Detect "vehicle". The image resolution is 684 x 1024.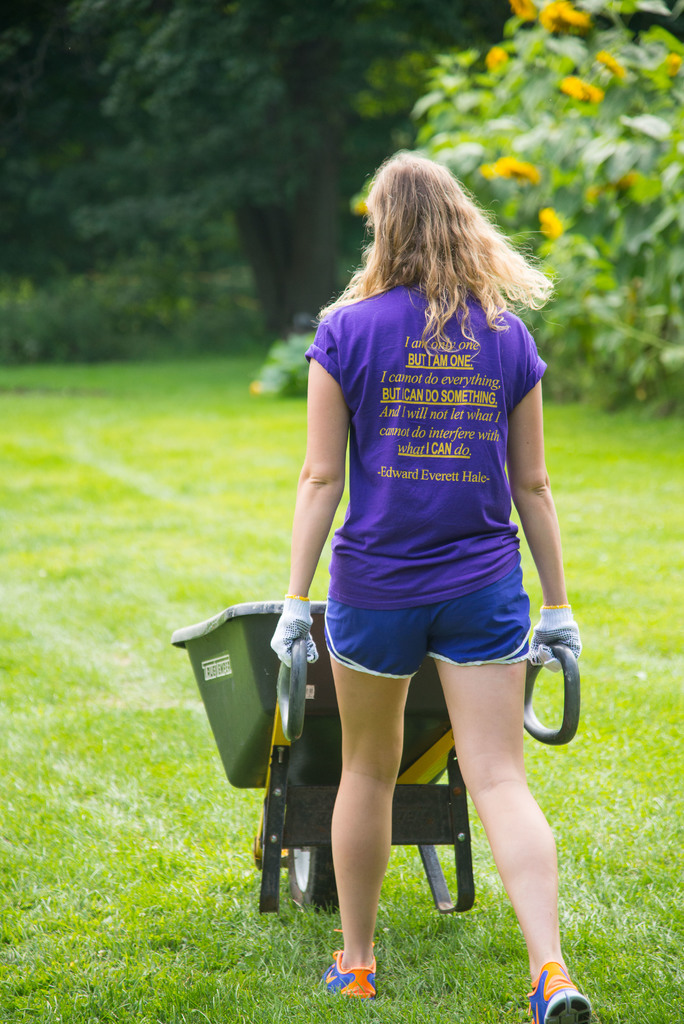
[left=175, top=593, right=583, bottom=929].
